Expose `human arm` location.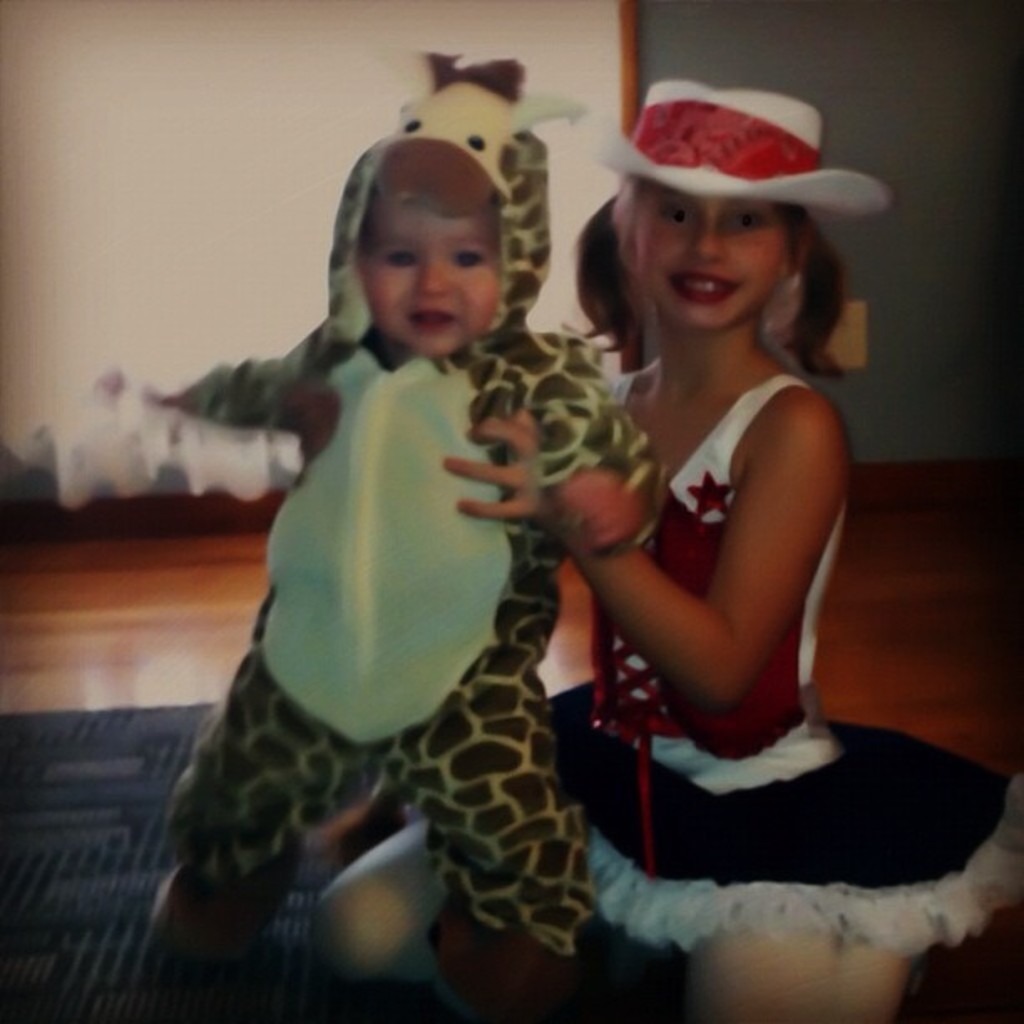
Exposed at {"left": 561, "top": 341, "right": 671, "bottom": 561}.
